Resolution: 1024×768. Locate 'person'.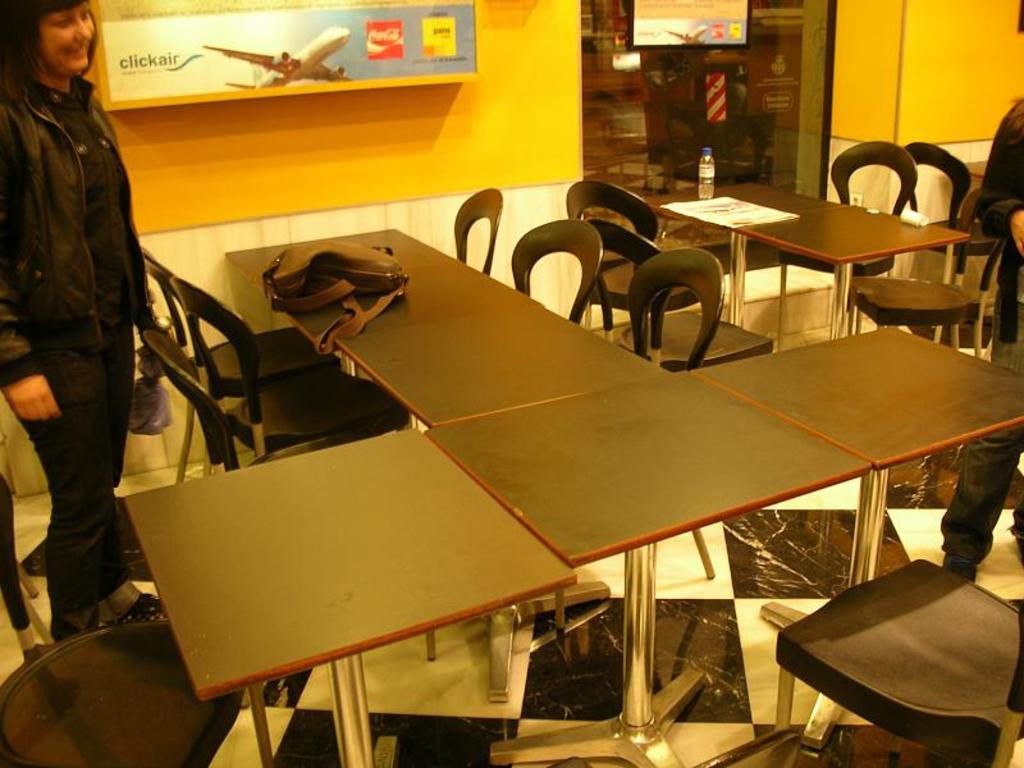
region(0, 0, 151, 650).
